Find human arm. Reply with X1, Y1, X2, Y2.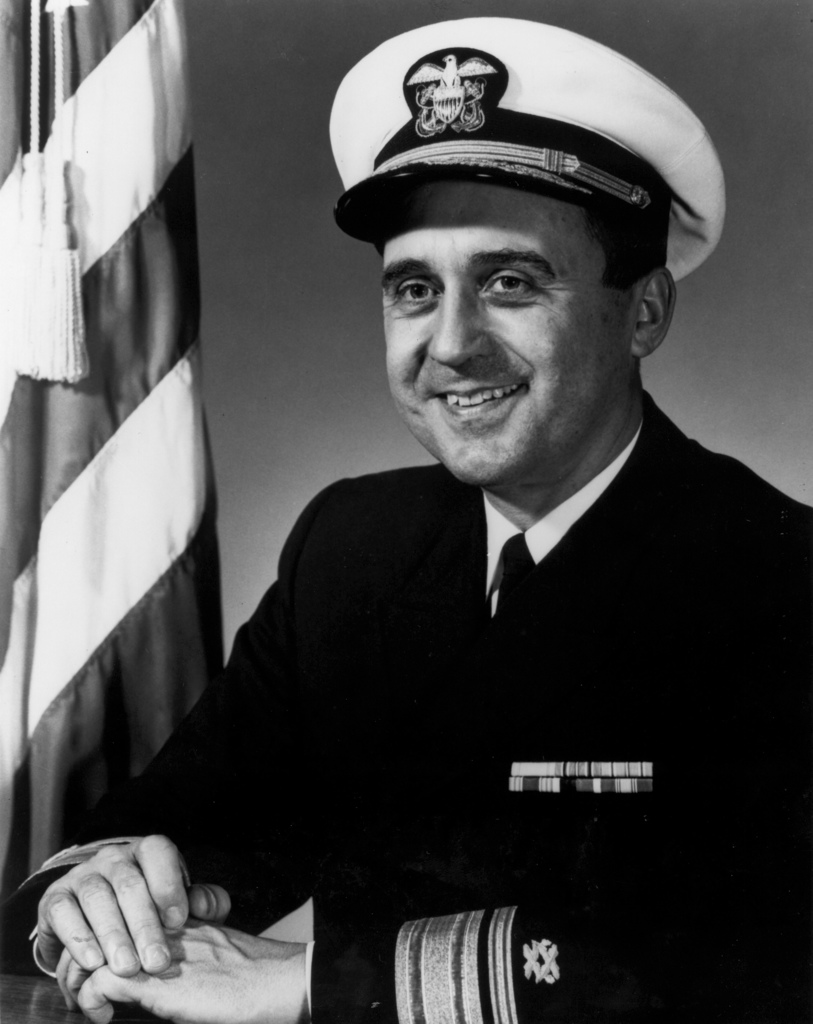
38, 487, 346, 979.
